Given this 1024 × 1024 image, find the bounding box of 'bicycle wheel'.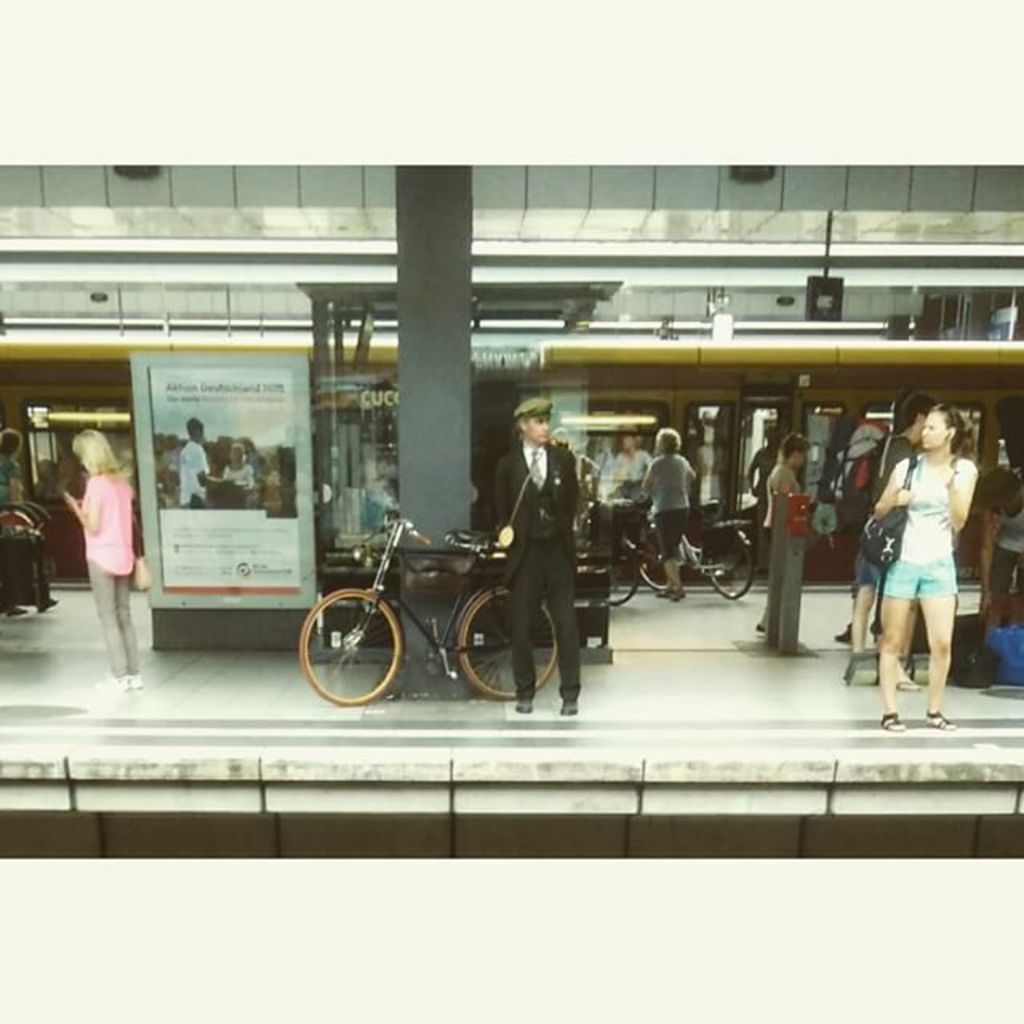
Rect(635, 522, 683, 586).
